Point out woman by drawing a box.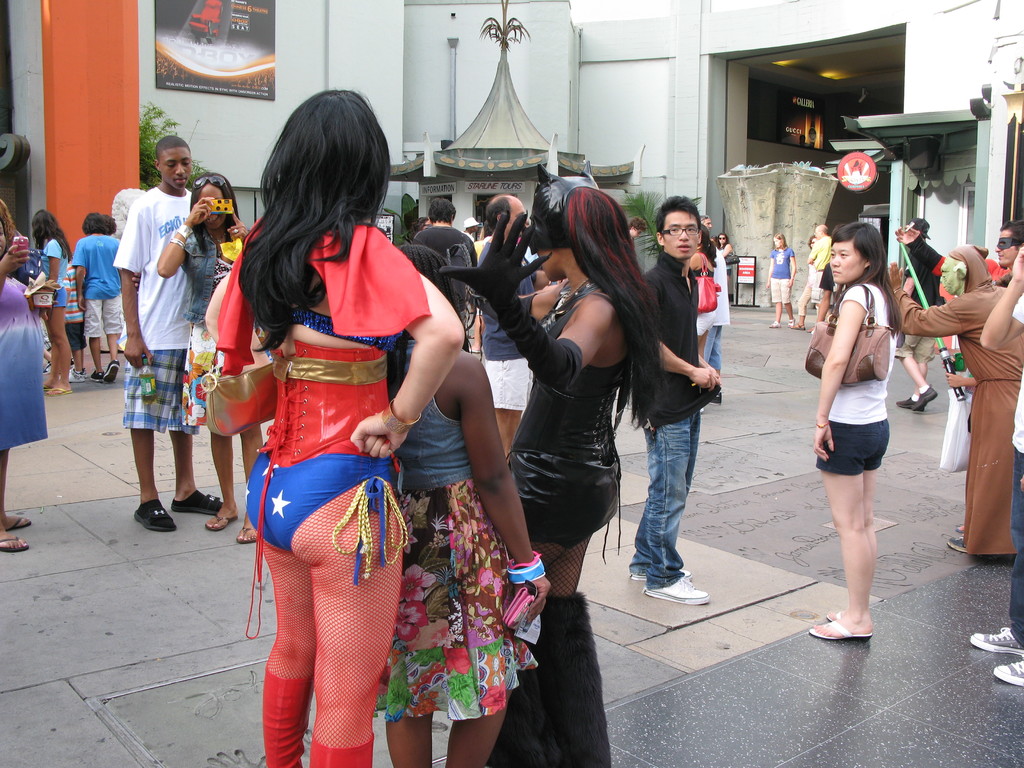
crop(803, 228, 897, 636).
